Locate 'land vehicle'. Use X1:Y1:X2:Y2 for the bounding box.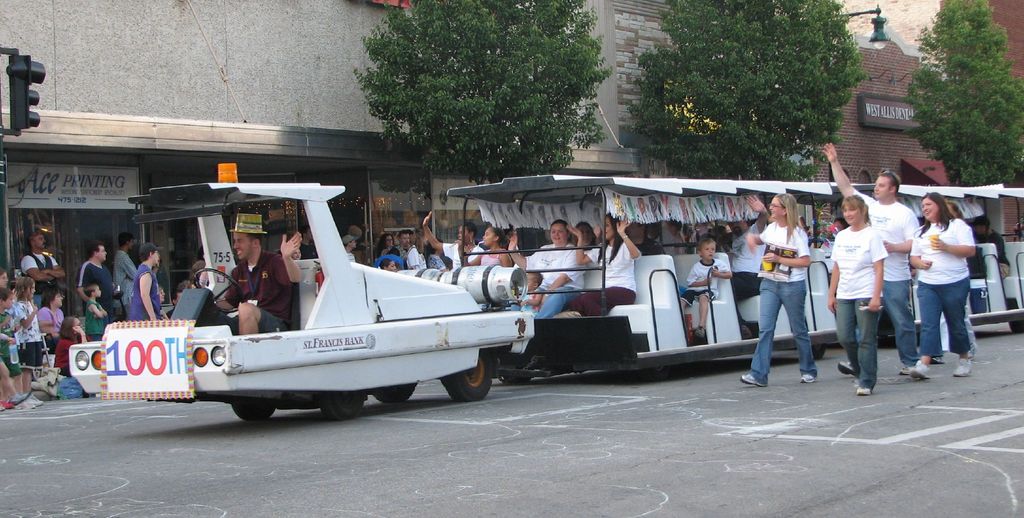
81:188:535:415.
